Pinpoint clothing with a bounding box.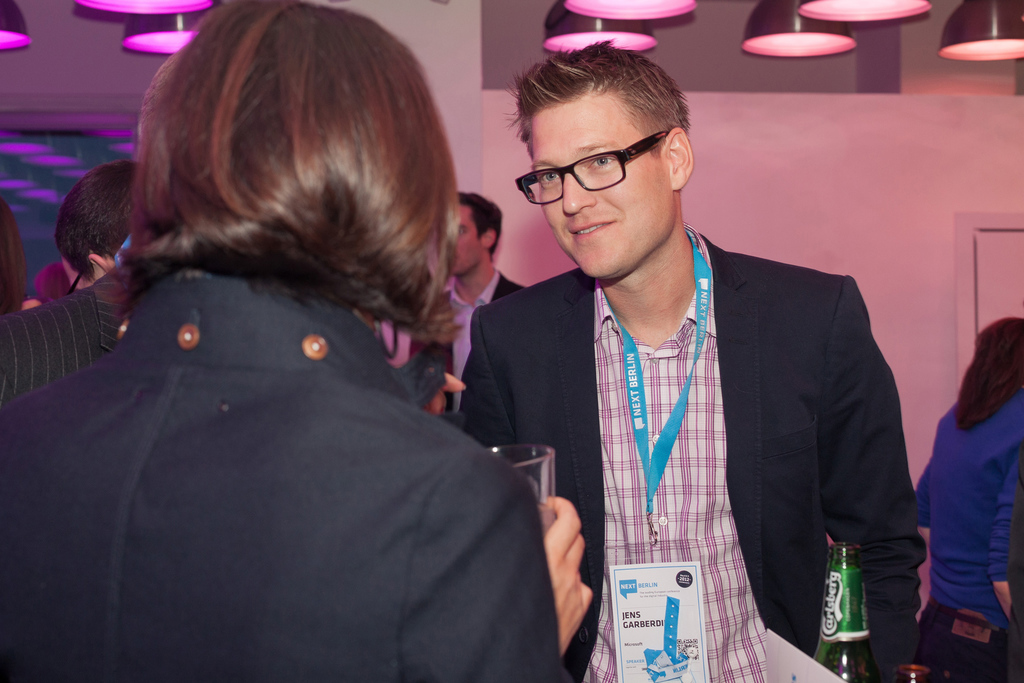
(455, 225, 925, 682).
